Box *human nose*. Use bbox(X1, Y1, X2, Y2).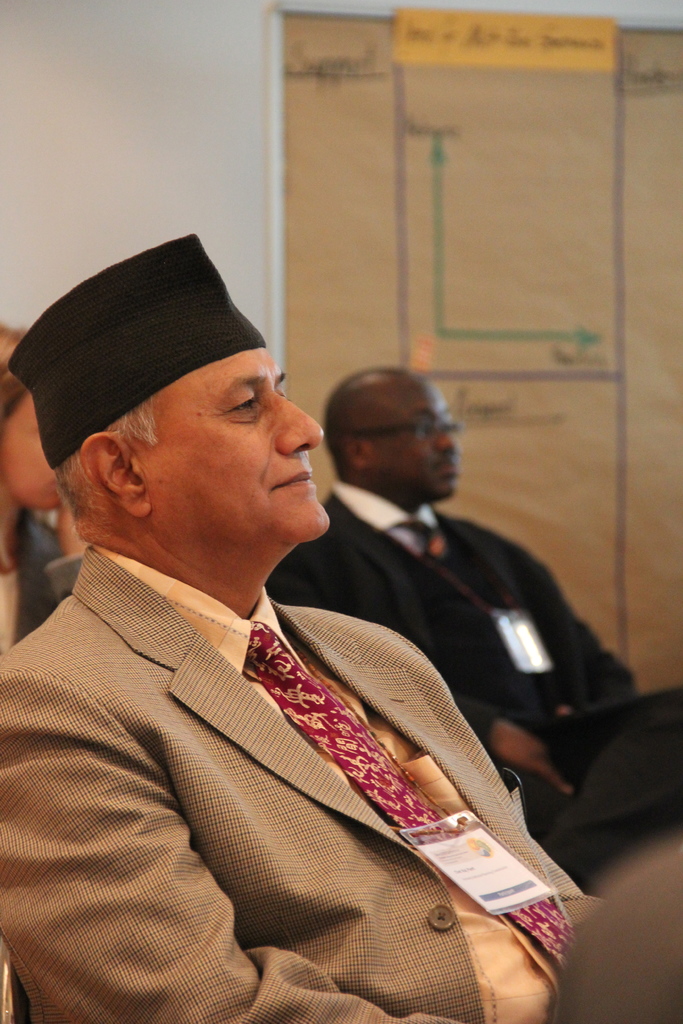
bbox(275, 390, 324, 458).
